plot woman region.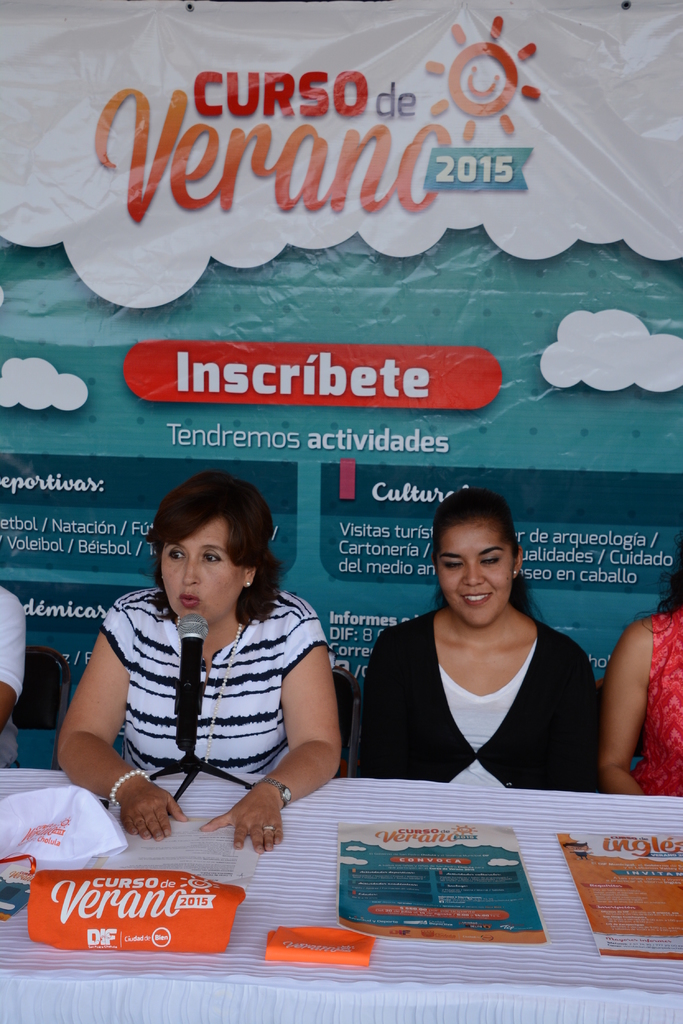
Plotted at 600/533/682/796.
